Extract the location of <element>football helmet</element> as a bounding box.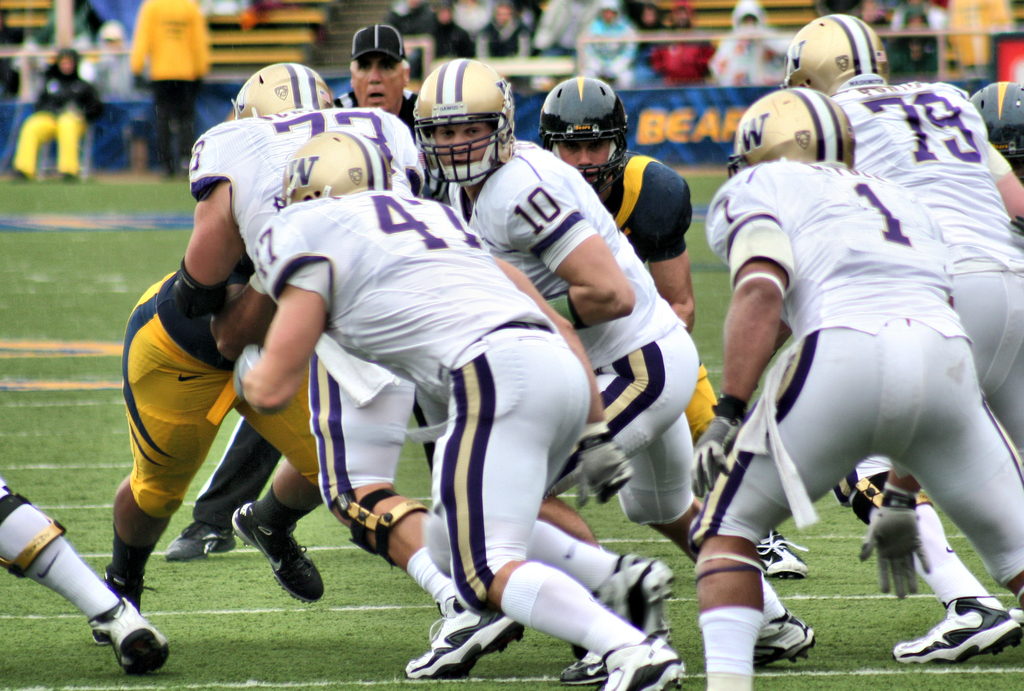
<region>275, 126, 385, 207</region>.
